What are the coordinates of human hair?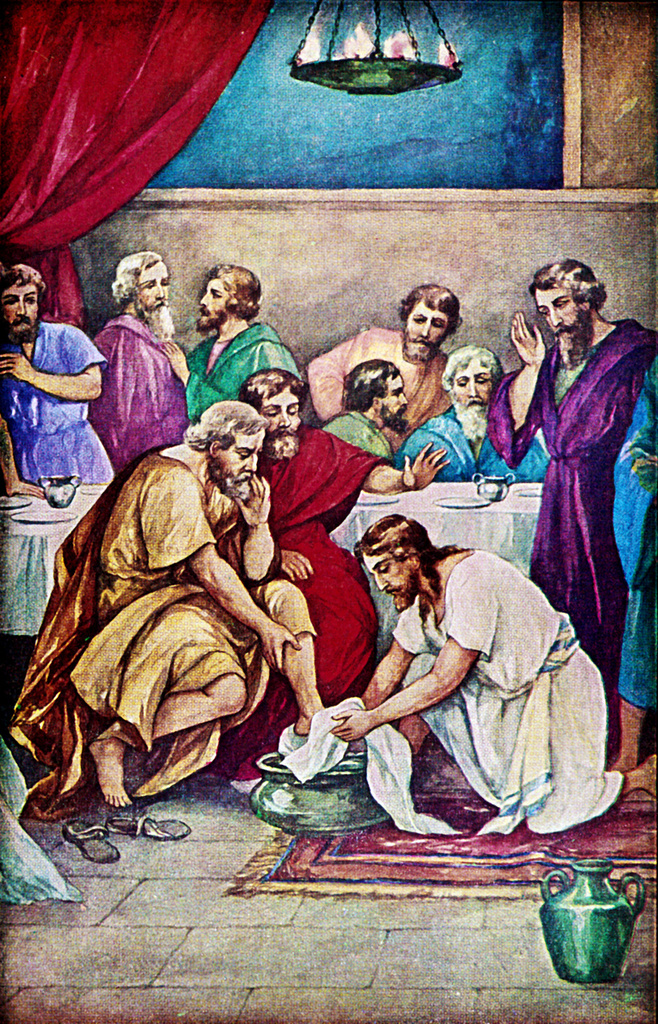
[397, 284, 463, 328].
